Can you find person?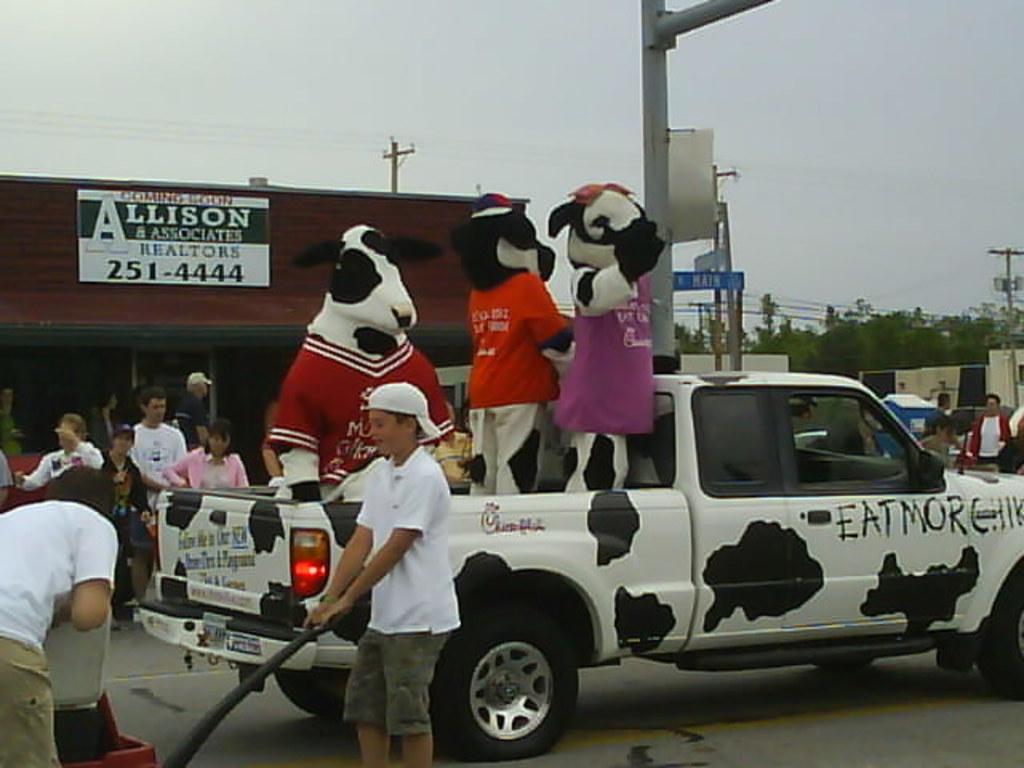
Yes, bounding box: {"x1": 326, "y1": 349, "x2": 445, "y2": 736}.
